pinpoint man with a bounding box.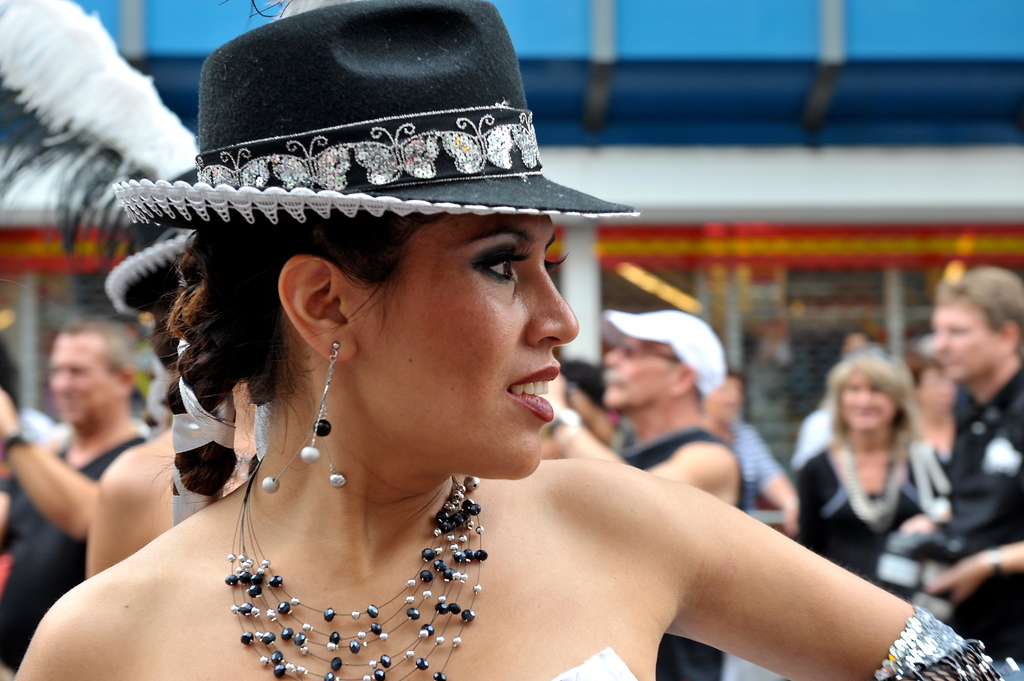
BBox(54, 319, 150, 481).
